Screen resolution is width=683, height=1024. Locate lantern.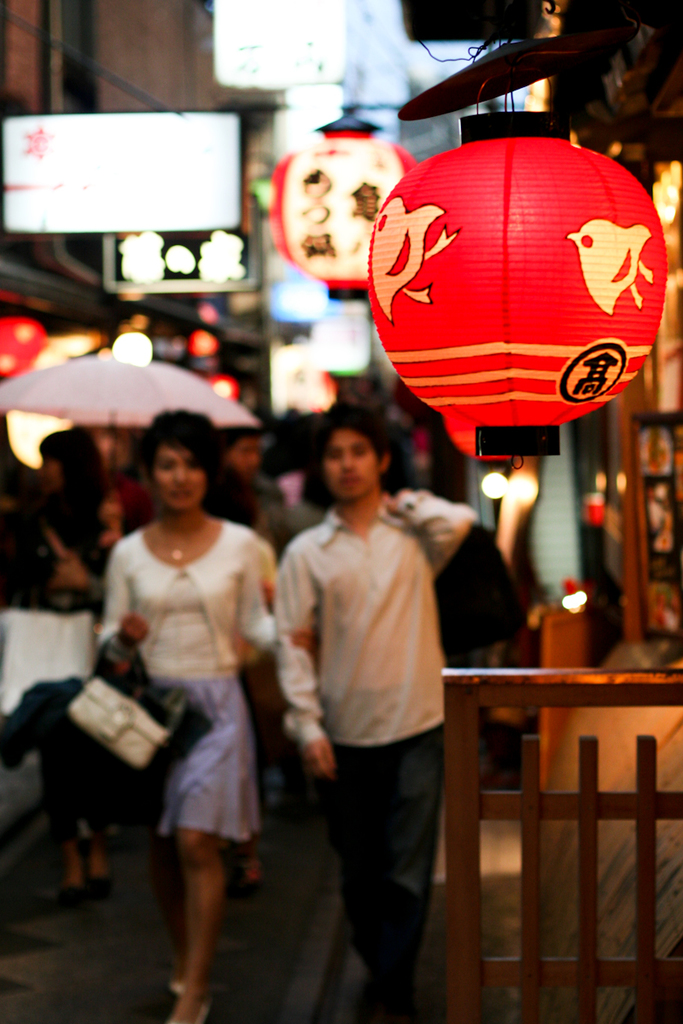
365 117 671 456.
